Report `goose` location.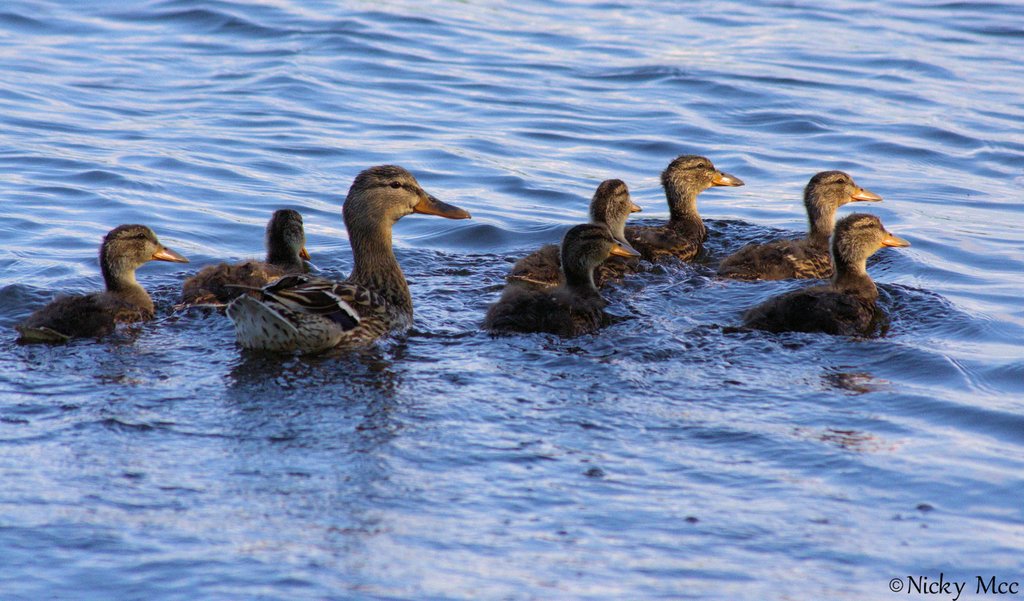
Report: box=[511, 179, 645, 284].
